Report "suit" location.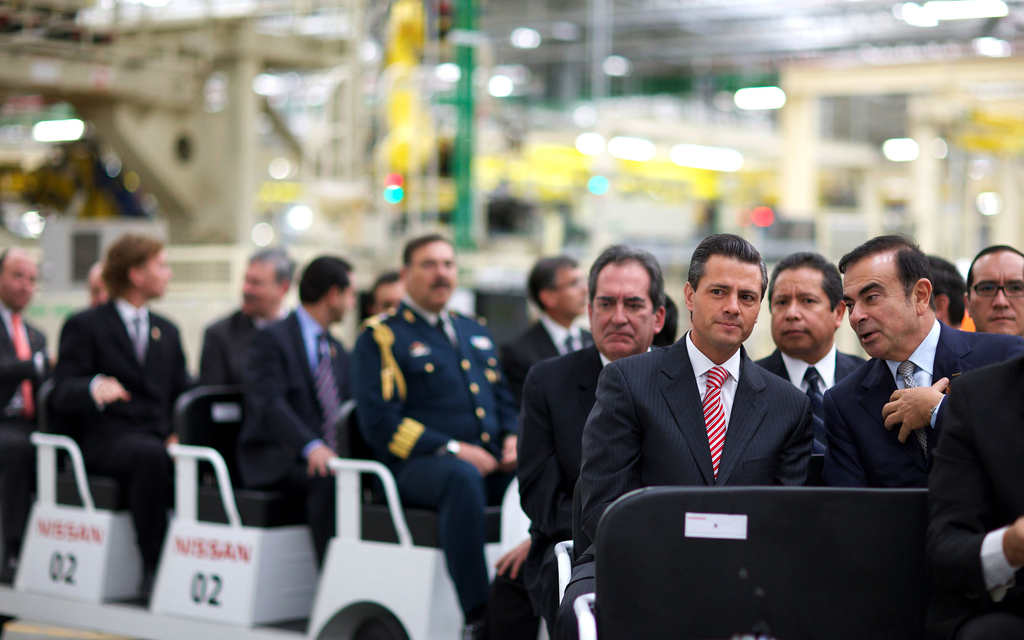
Report: crop(751, 346, 871, 464).
